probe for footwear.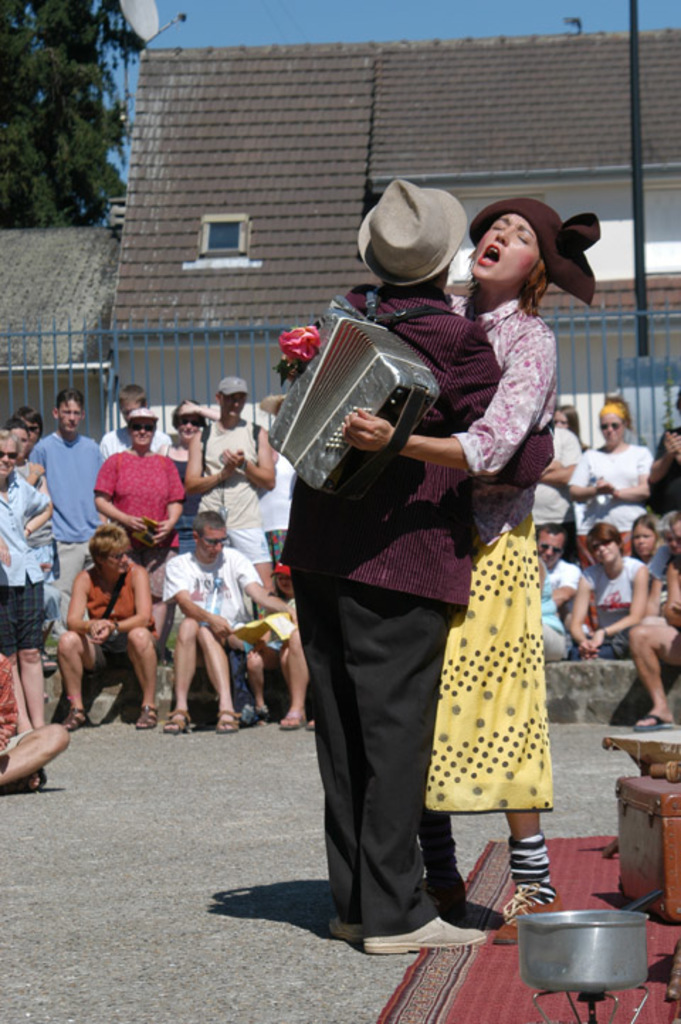
Probe result: box(213, 713, 238, 728).
